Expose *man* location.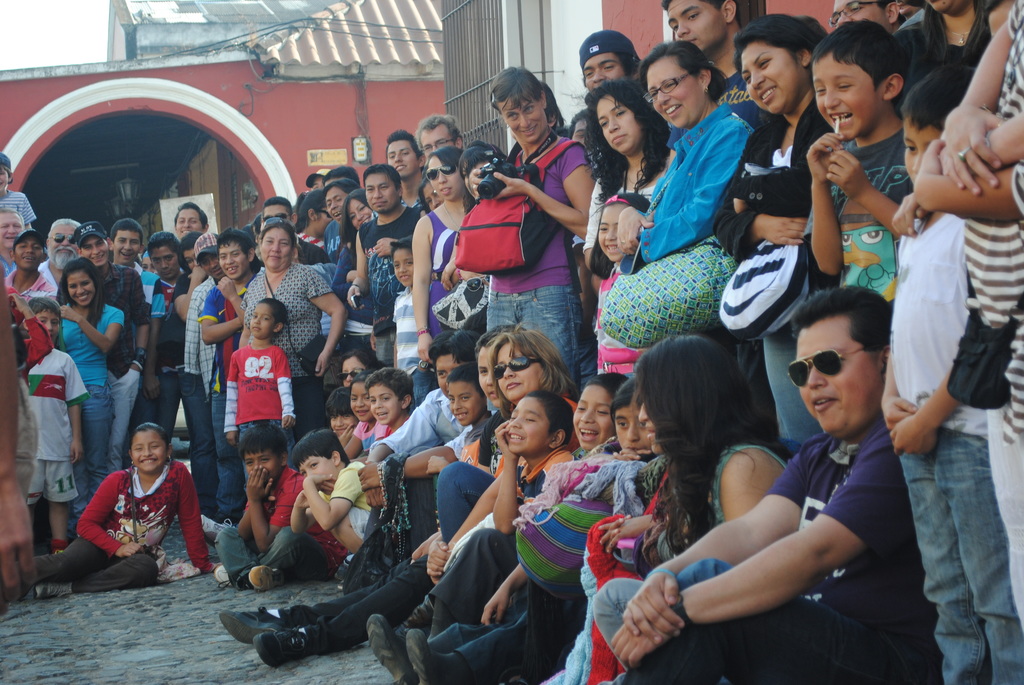
Exposed at pyautogui.locateOnScreen(826, 0, 904, 51).
